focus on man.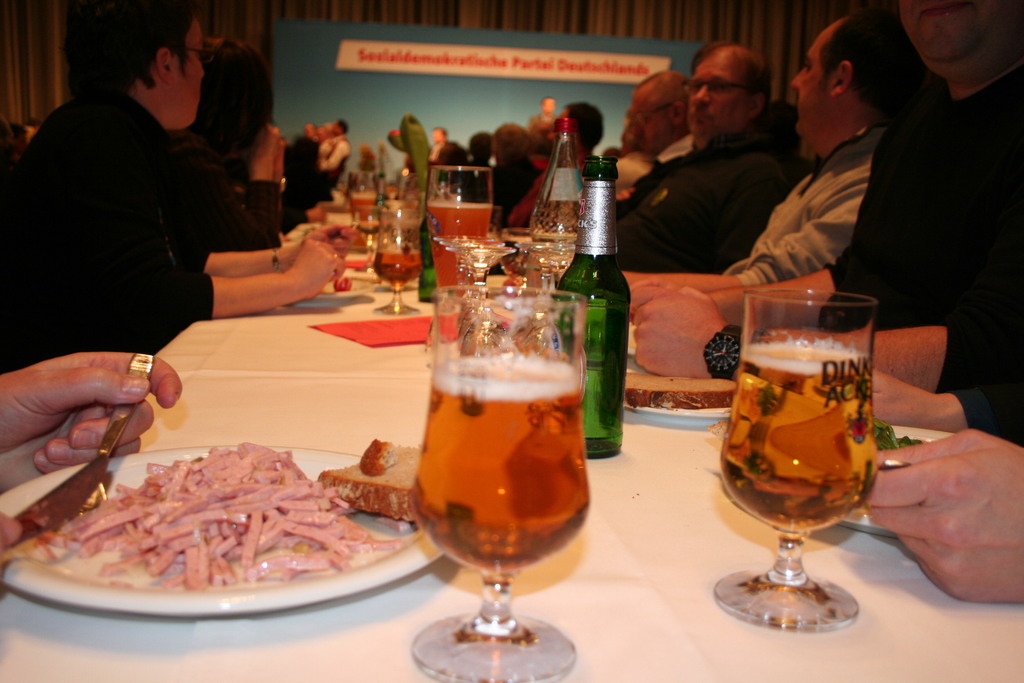
Focused at (15, 37, 294, 372).
